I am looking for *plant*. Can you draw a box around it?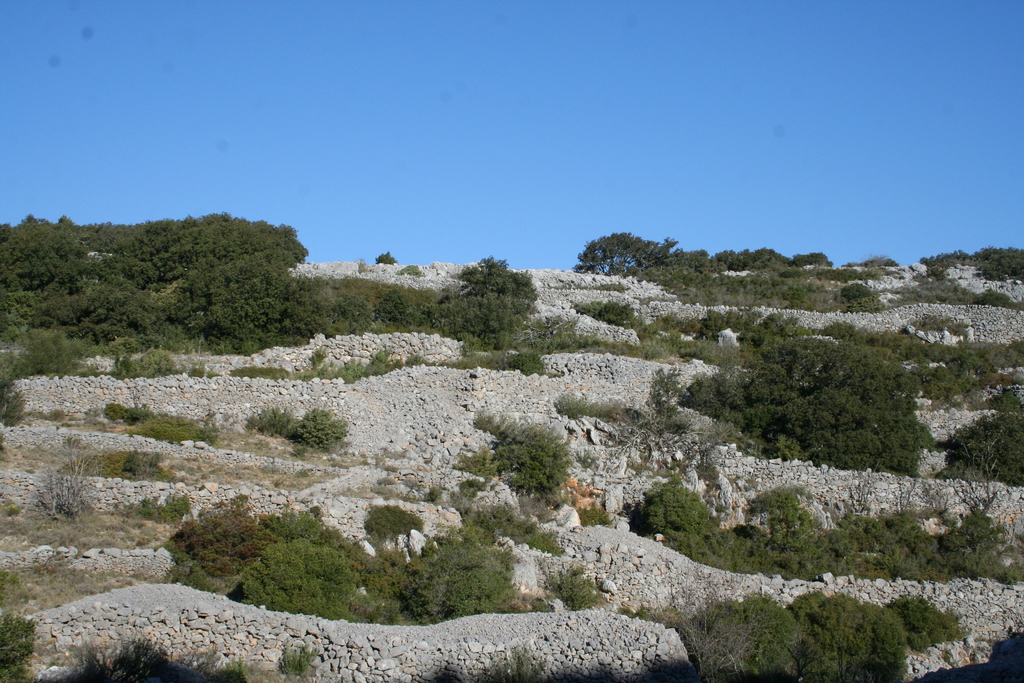
Sure, the bounding box is left=368, top=499, right=437, bottom=539.
